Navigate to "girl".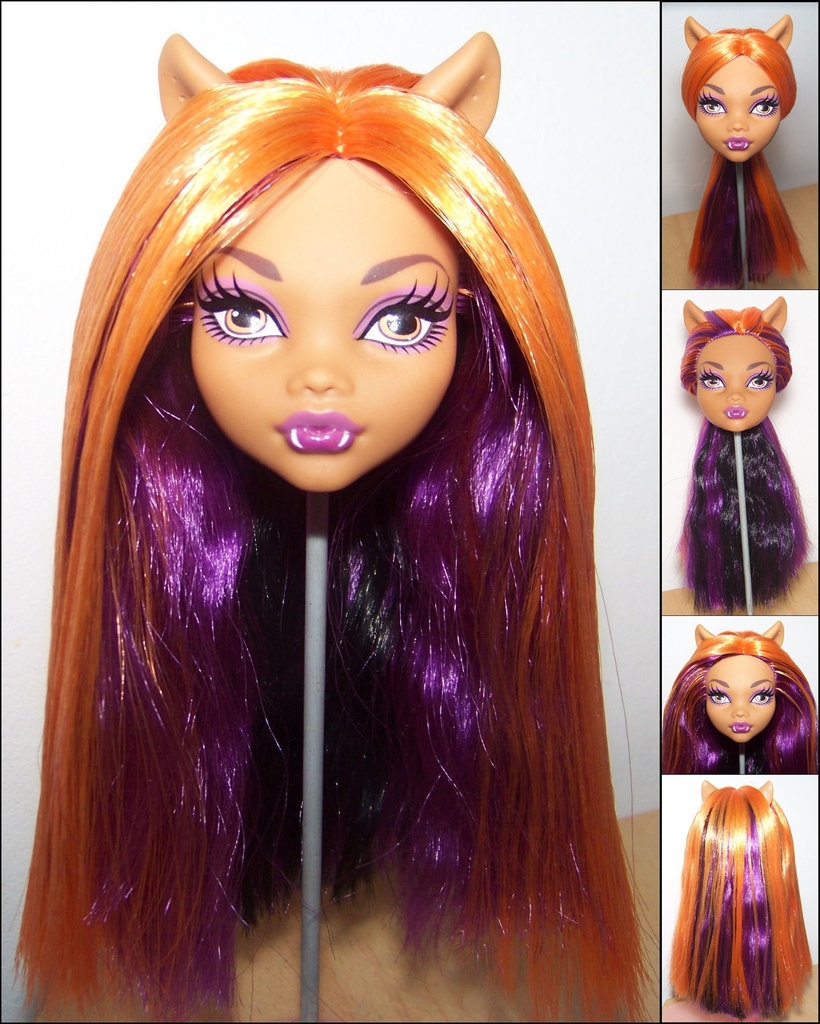
Navigation target: select_region(685, 16, 810, 295).
